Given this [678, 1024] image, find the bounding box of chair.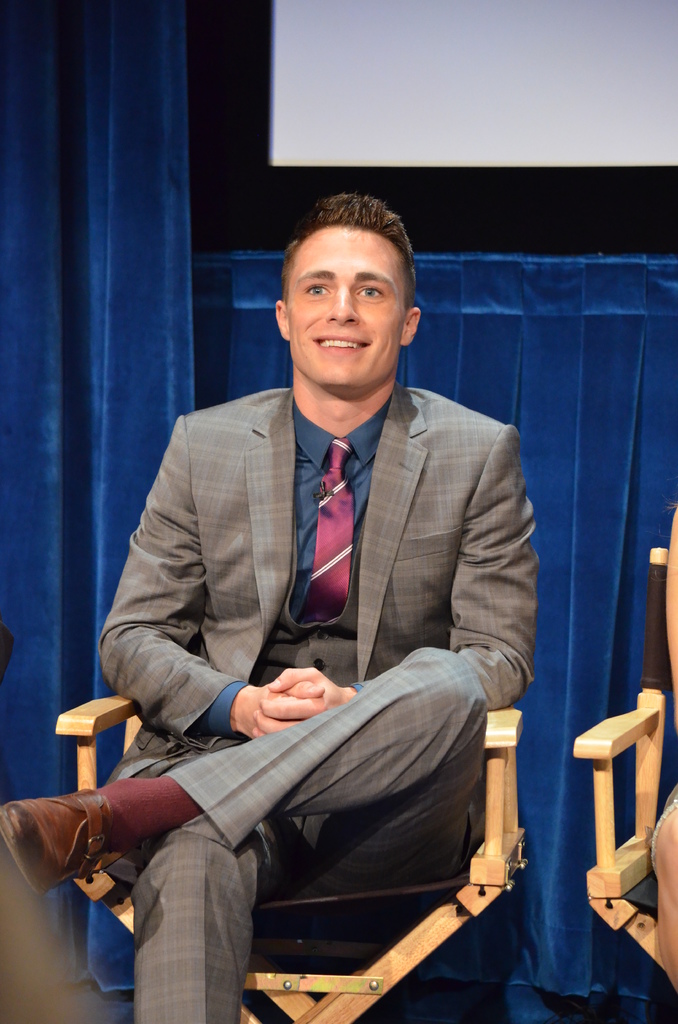
region(28, 646, 537, 1016).
